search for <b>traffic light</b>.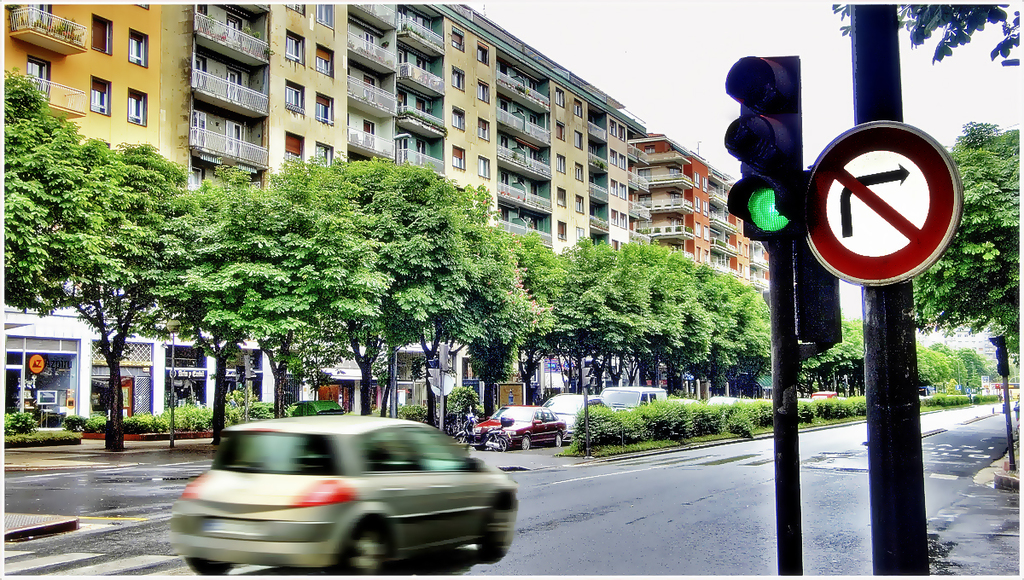
Found at rect(723, 52, 804, 240).
